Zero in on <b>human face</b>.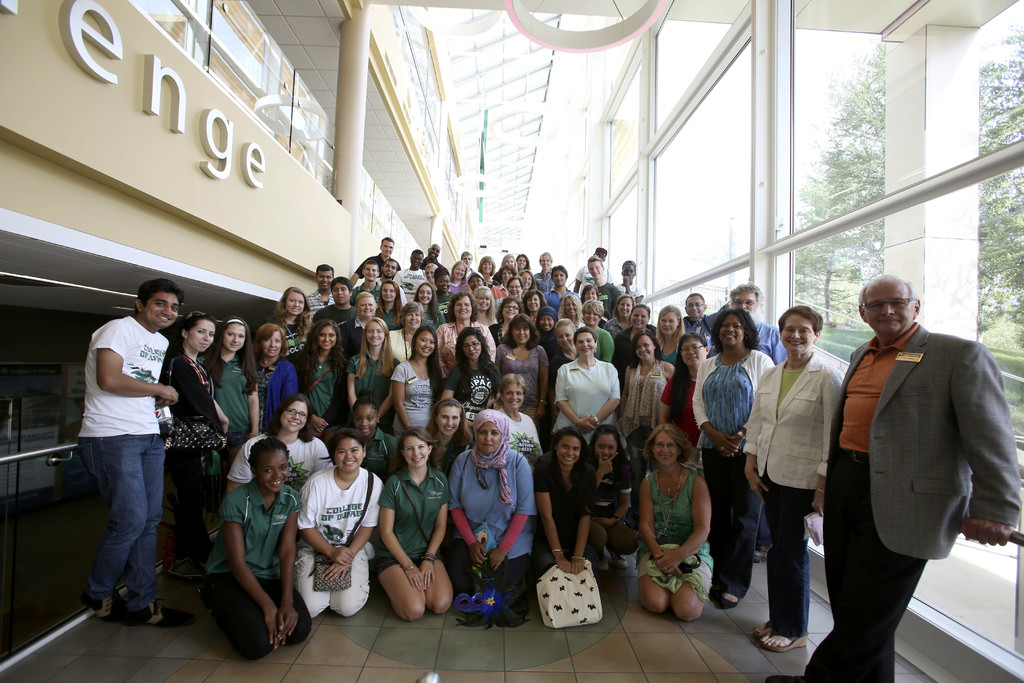
Zeroed in: (left=463, top=330, right=481, bottom=361).
